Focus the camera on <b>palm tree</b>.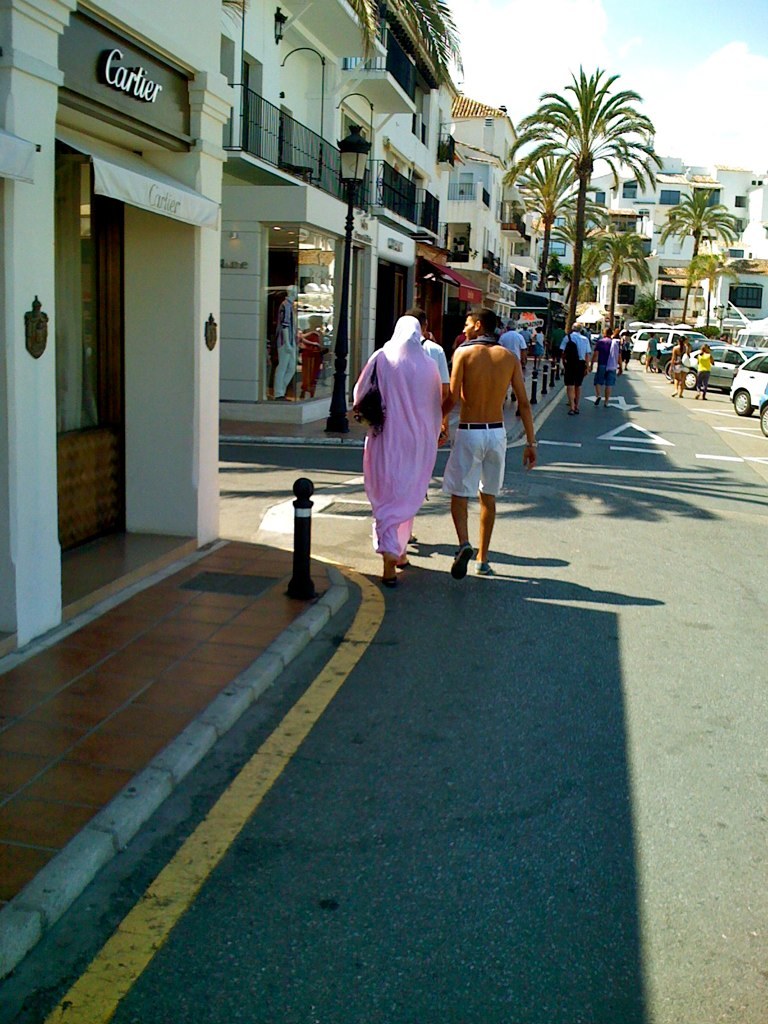
Focus region: [left=330, top=0, right=461, bottom=75].
